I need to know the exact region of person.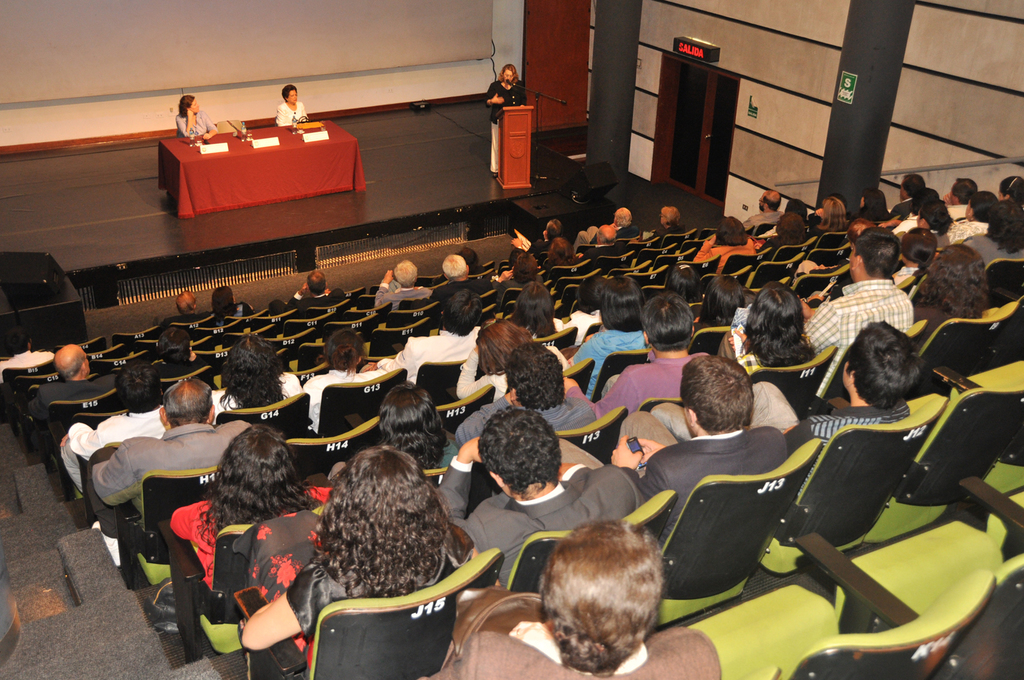
Region: bbox=[76, 382, 258, 537].
